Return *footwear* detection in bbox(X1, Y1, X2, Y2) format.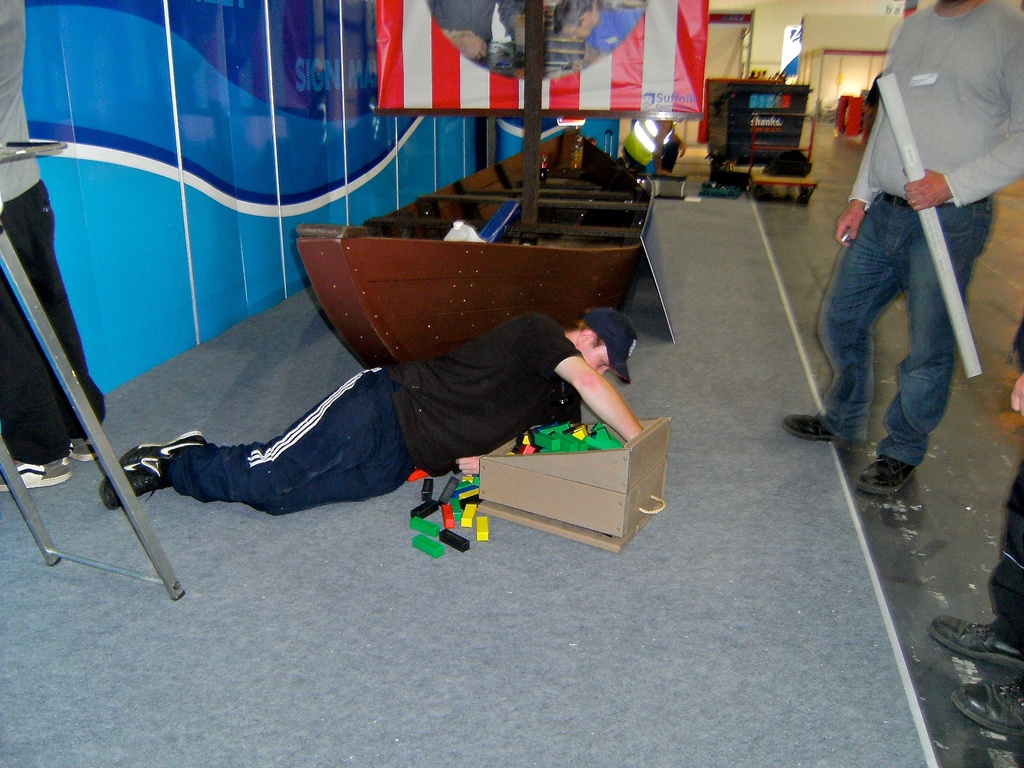
bbox(95, 456, 174, 510).
